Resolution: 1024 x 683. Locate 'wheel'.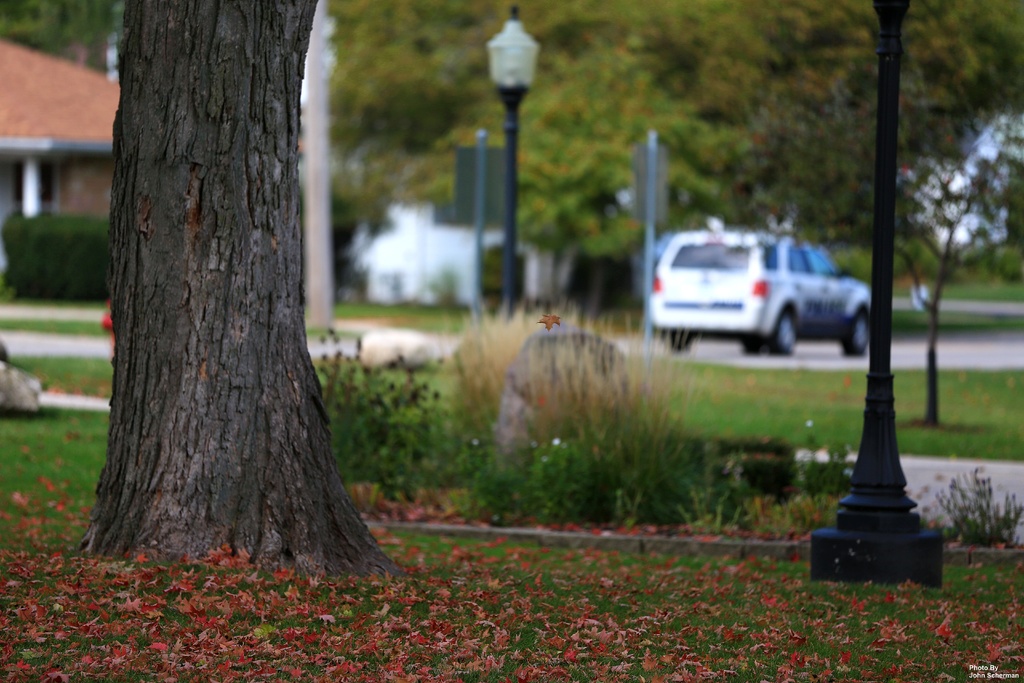
(x1=736, y1=334, x2=771, y2=354).
